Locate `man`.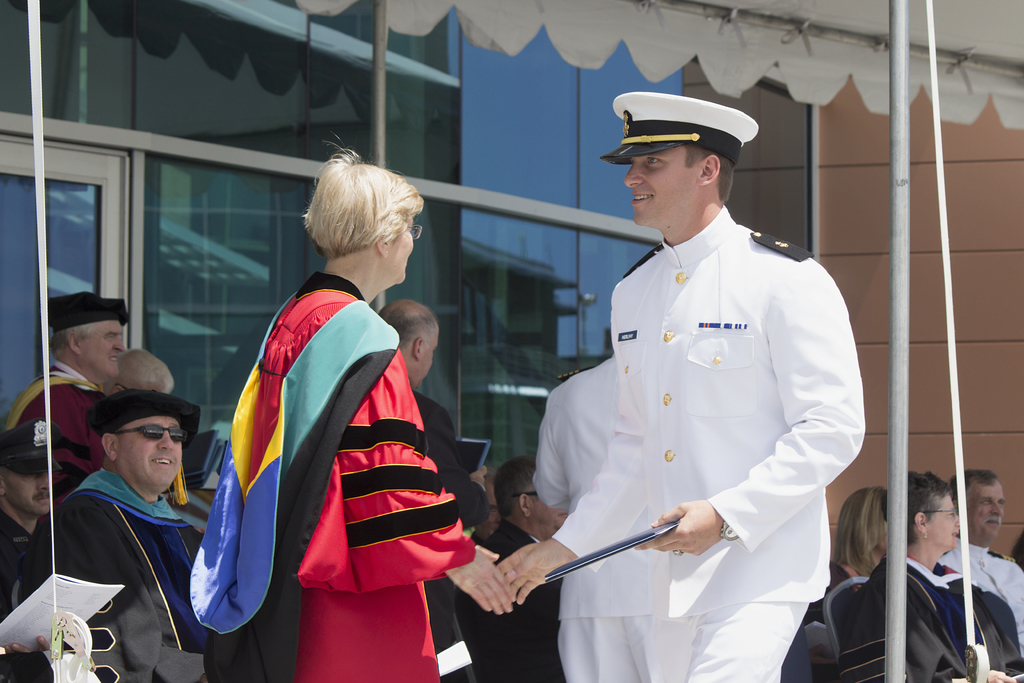
Bounding box: <bbox>378, 299, 492, 682</bbox>.
